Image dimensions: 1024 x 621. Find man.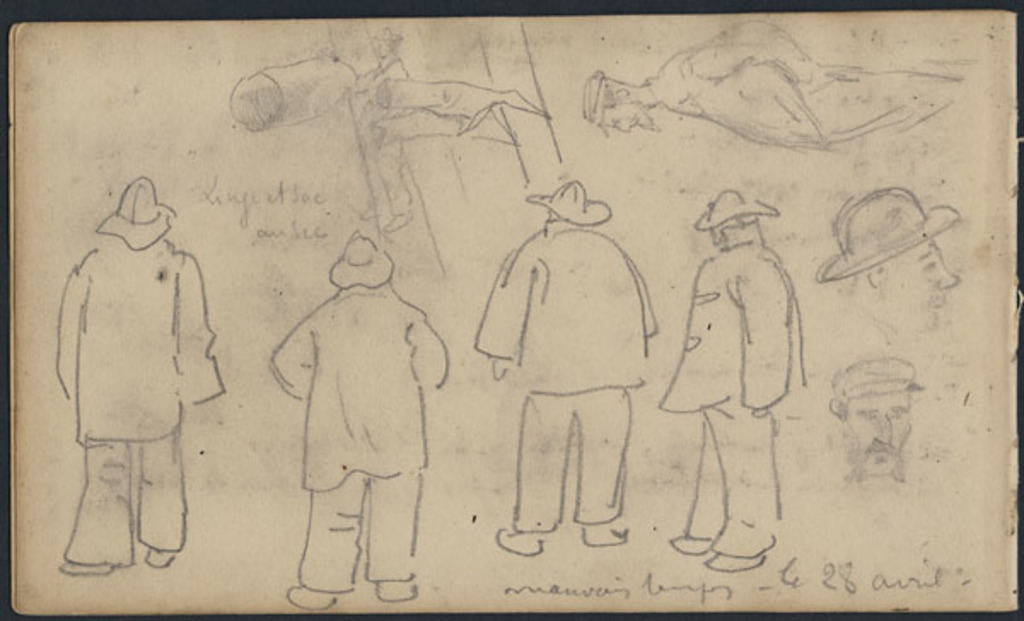
x1=582 y1=14 x2=969 y2=157.
